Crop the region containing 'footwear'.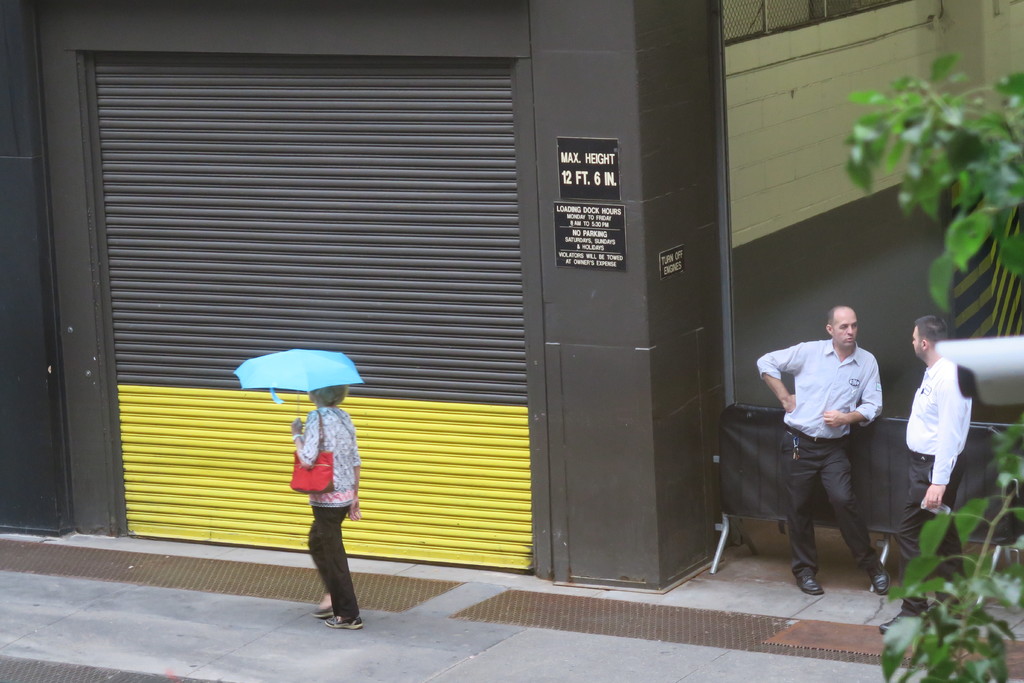
Crop region: x1=307, y1=598, x2=334, y2=620.
